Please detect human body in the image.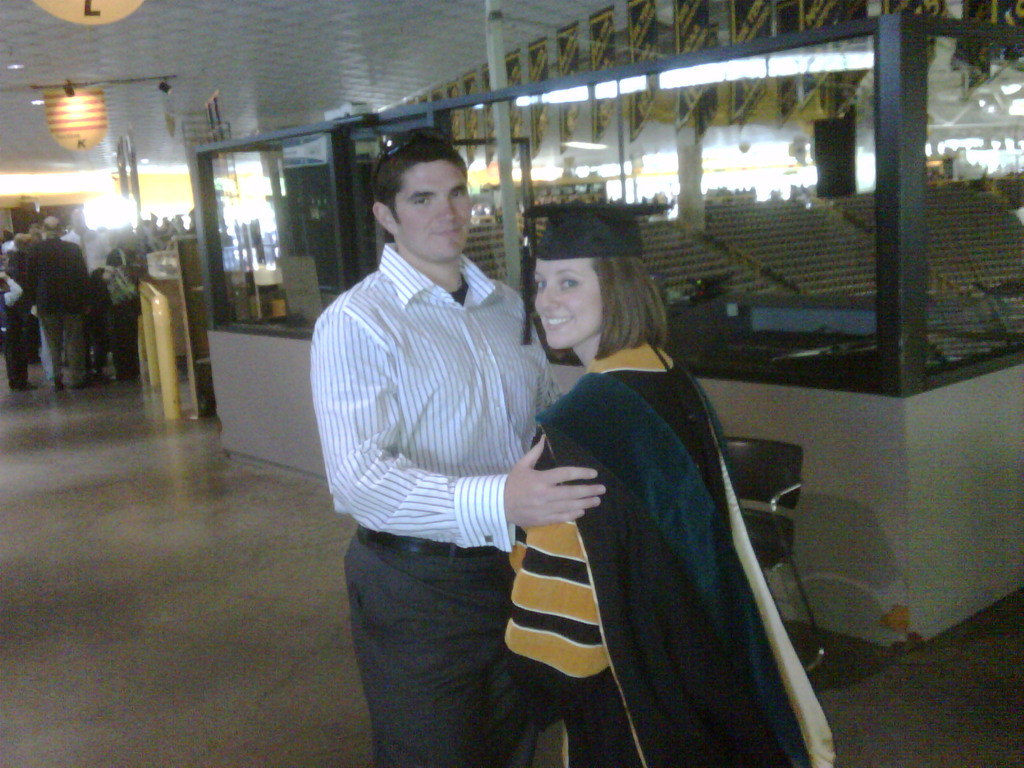
<region>21, 211, 87, 385</region>.
